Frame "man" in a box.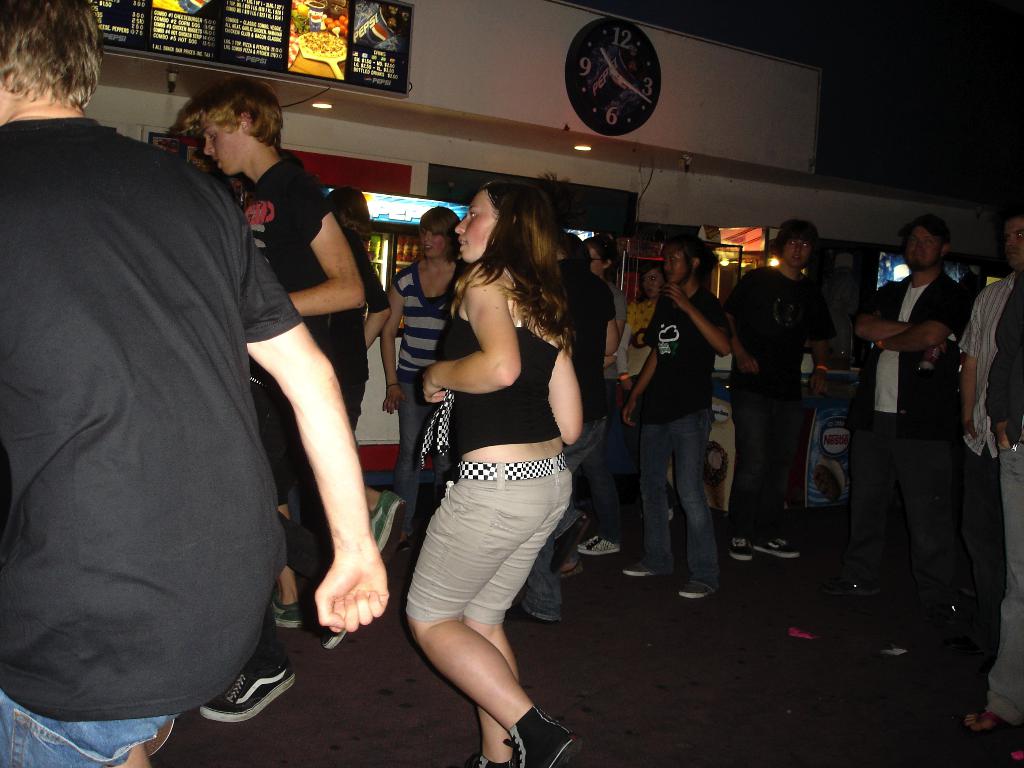
<bbox>958, 217, 1023, 767</bbox>.
